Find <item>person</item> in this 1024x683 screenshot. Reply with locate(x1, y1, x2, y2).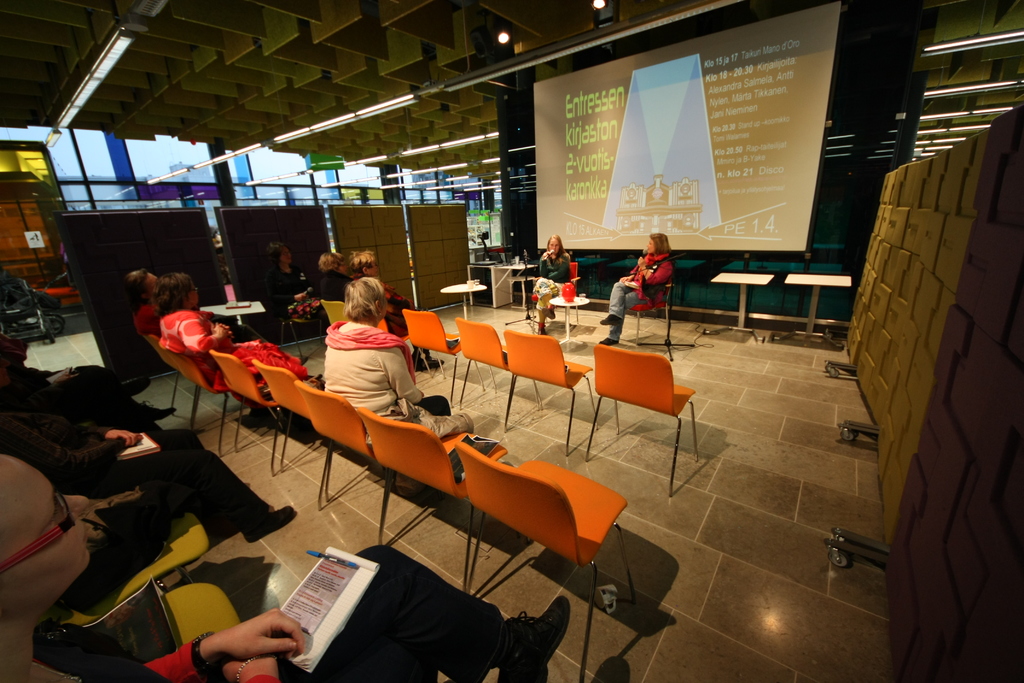
locate(598, 233, 673, 344).
